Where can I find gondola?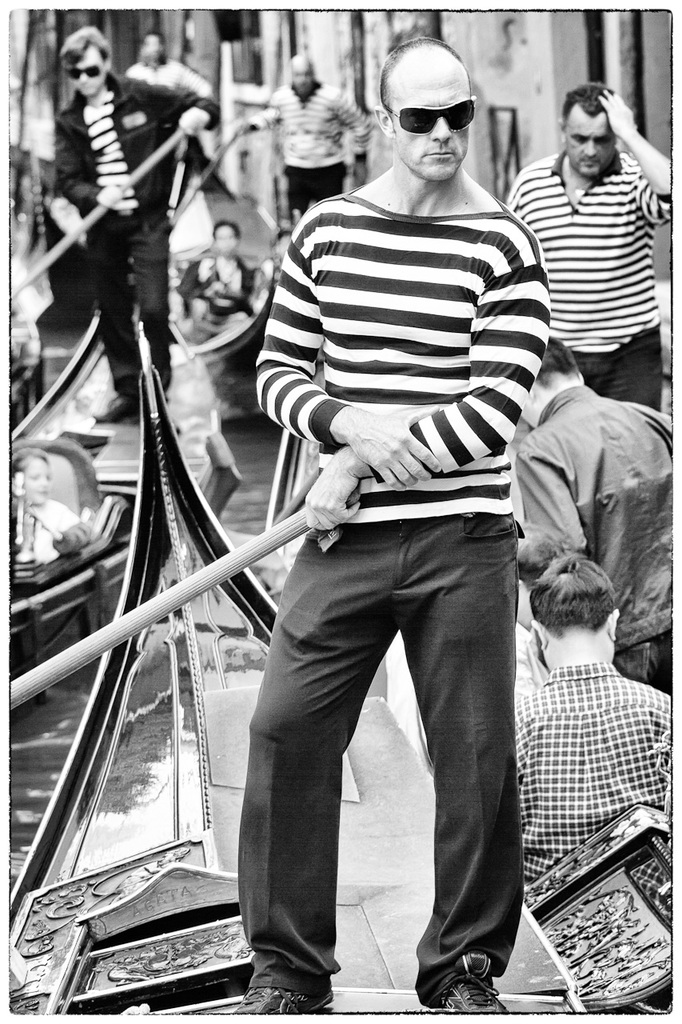
You can find it at x1=9 y1=172 x2=60 y2=431.
